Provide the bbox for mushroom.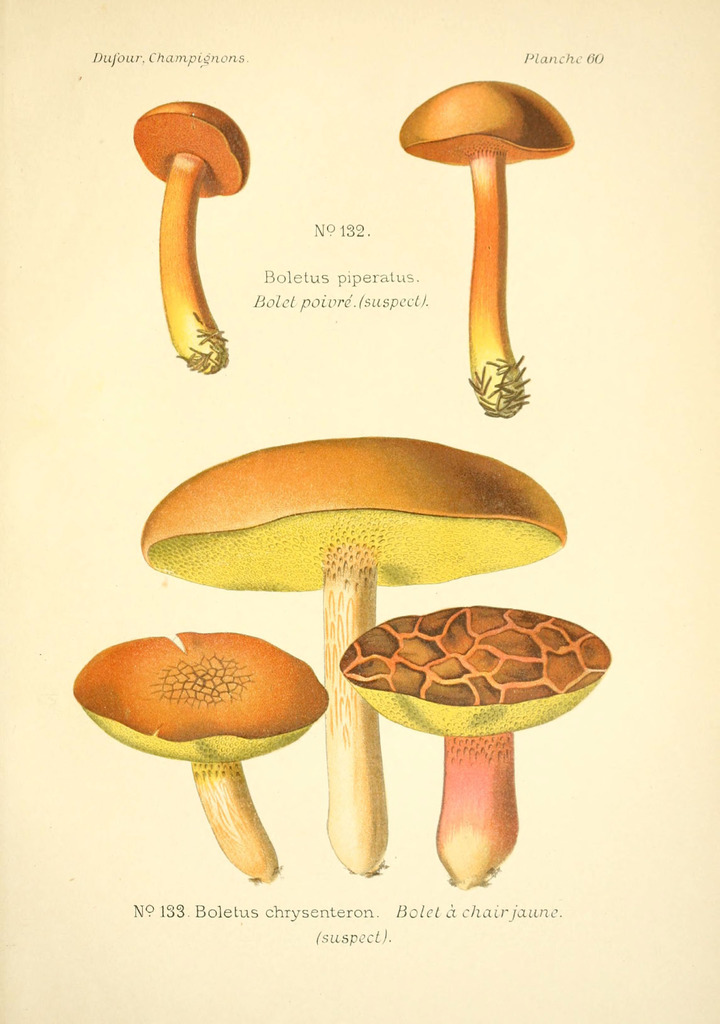
136 95 256 375.
